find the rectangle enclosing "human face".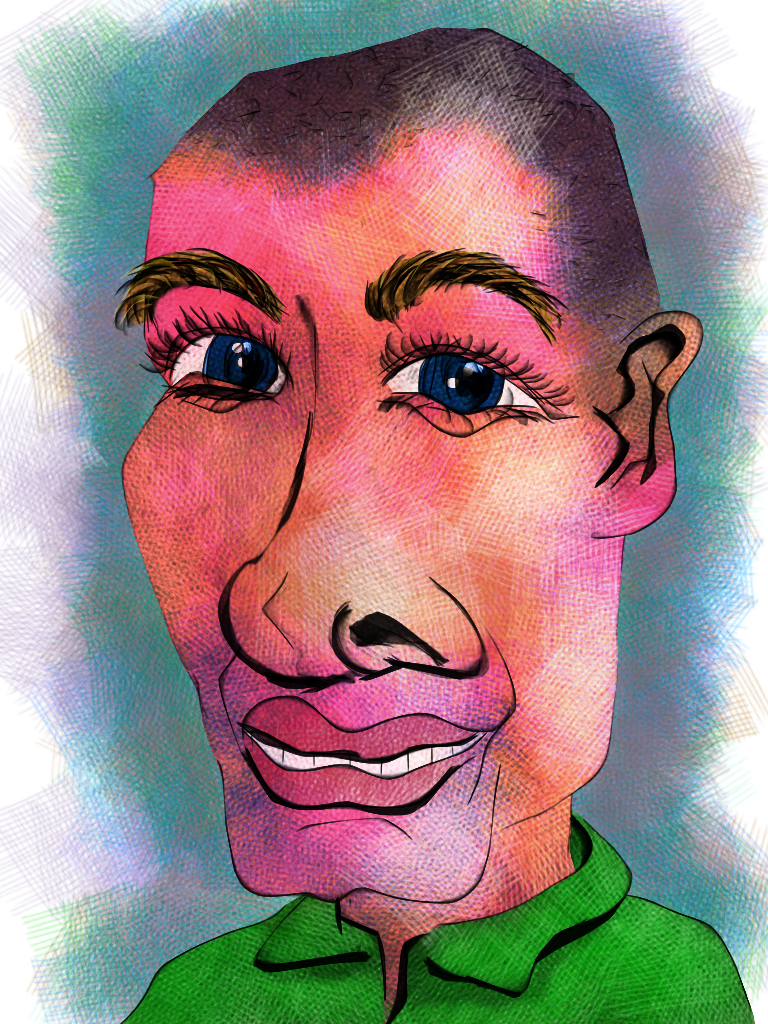
{"x1": 113, "y1": 169, "x2": 606, "y2": 909}.
